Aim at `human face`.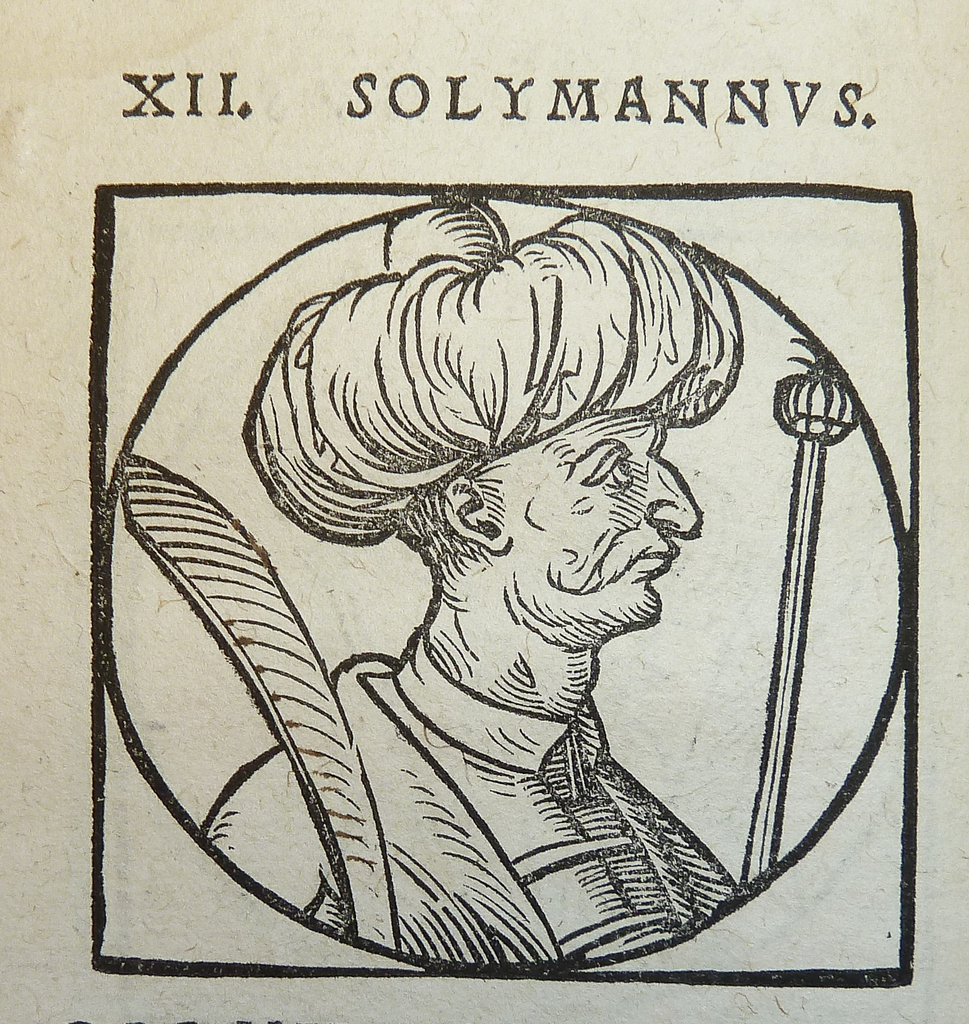
Aimed at [487,417,703,628].
